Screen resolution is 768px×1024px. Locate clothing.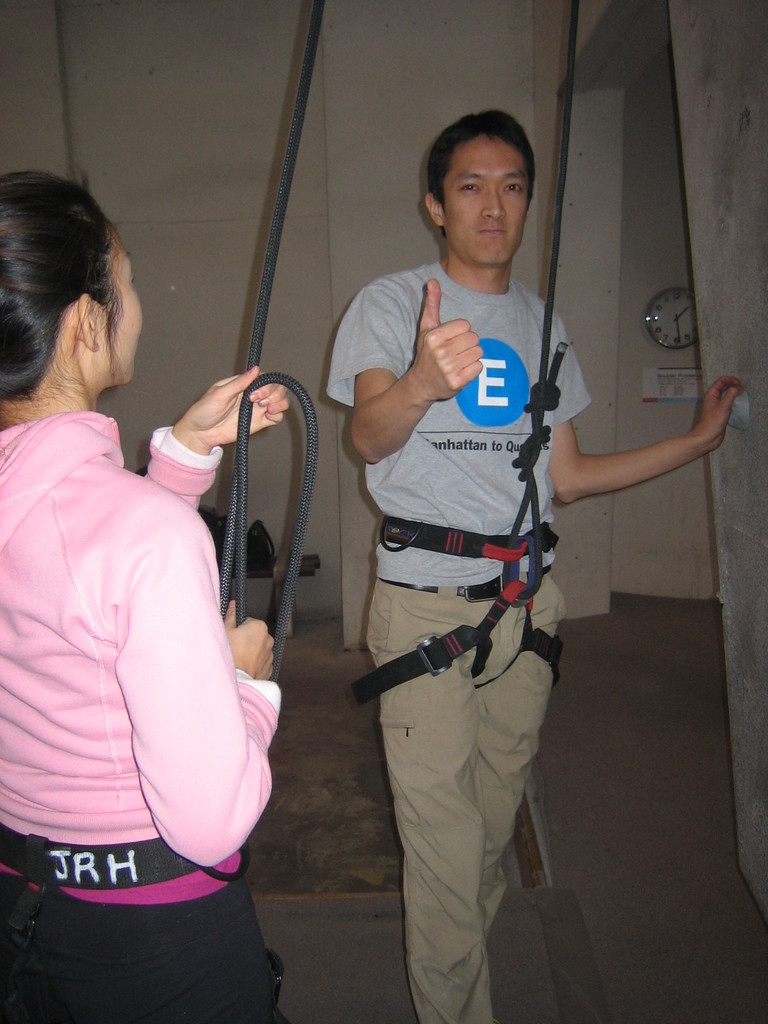
Rect(344, 211, 605, 979).
